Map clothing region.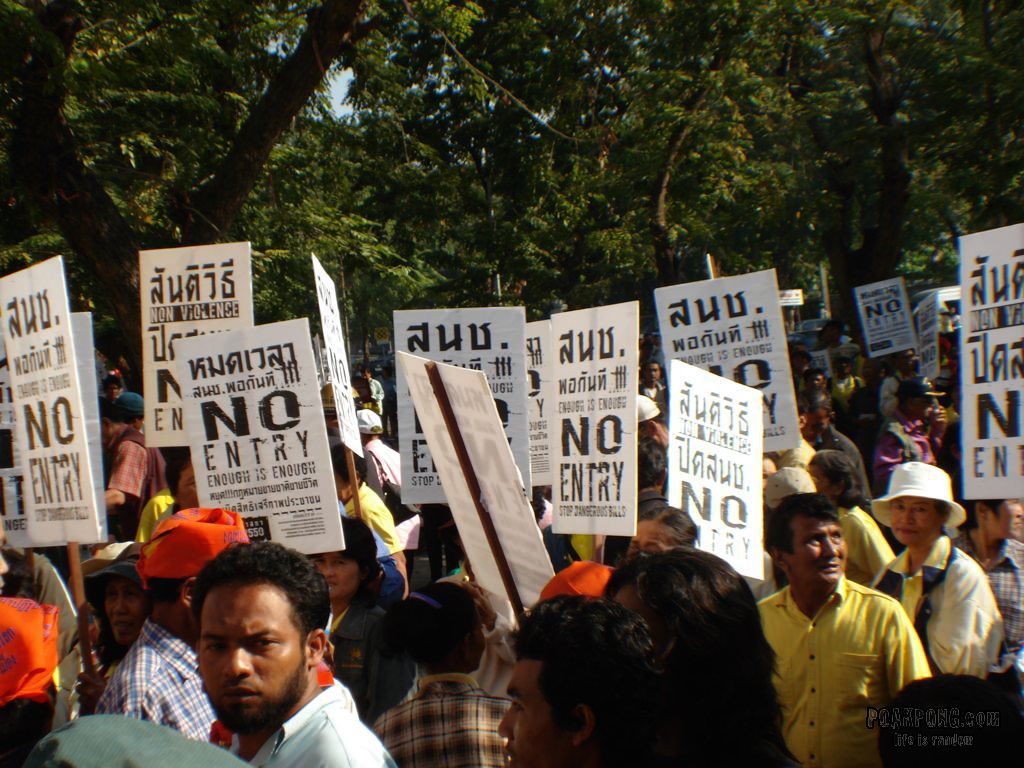
Mapped to [826, 503, 907, 574].
